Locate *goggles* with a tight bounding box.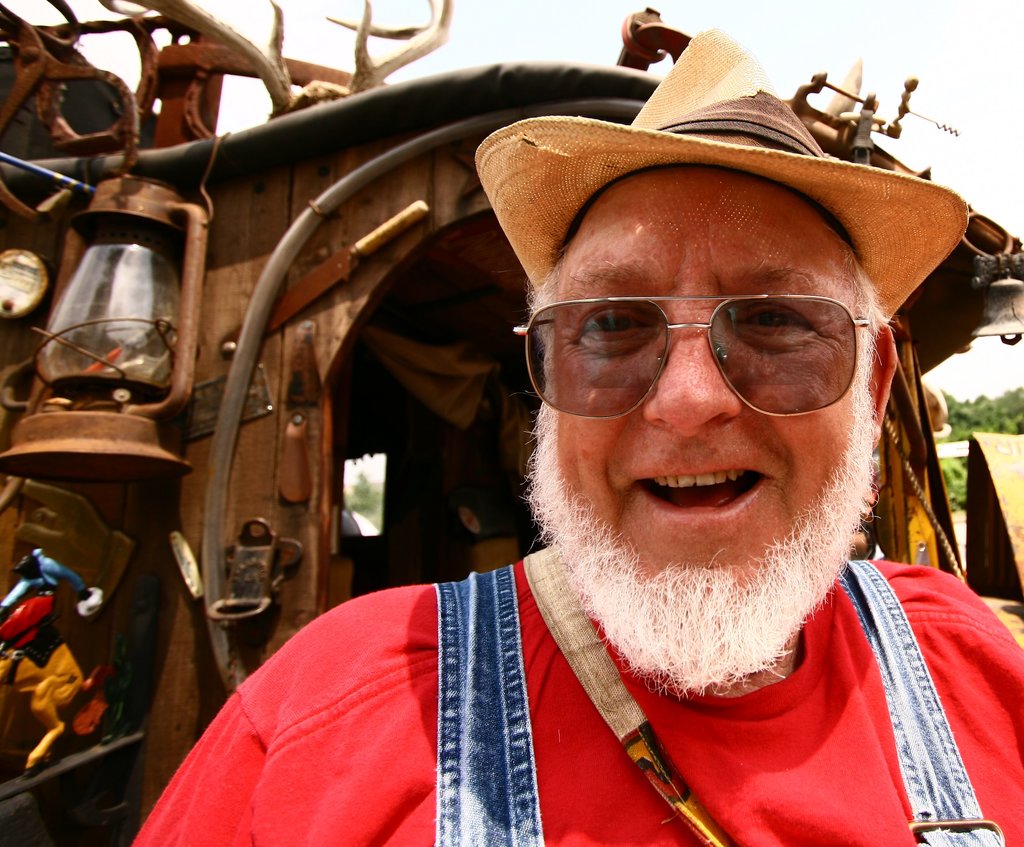
[509, 268, 856, 410].
